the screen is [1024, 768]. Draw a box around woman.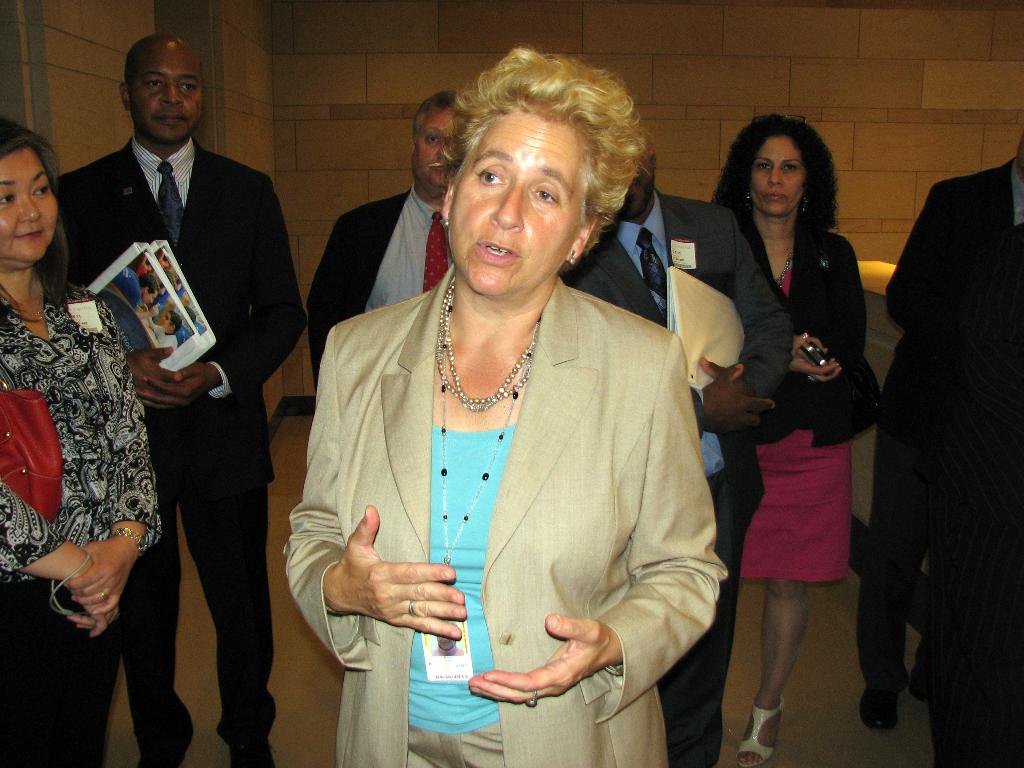
[726, 115, 881, 767].
